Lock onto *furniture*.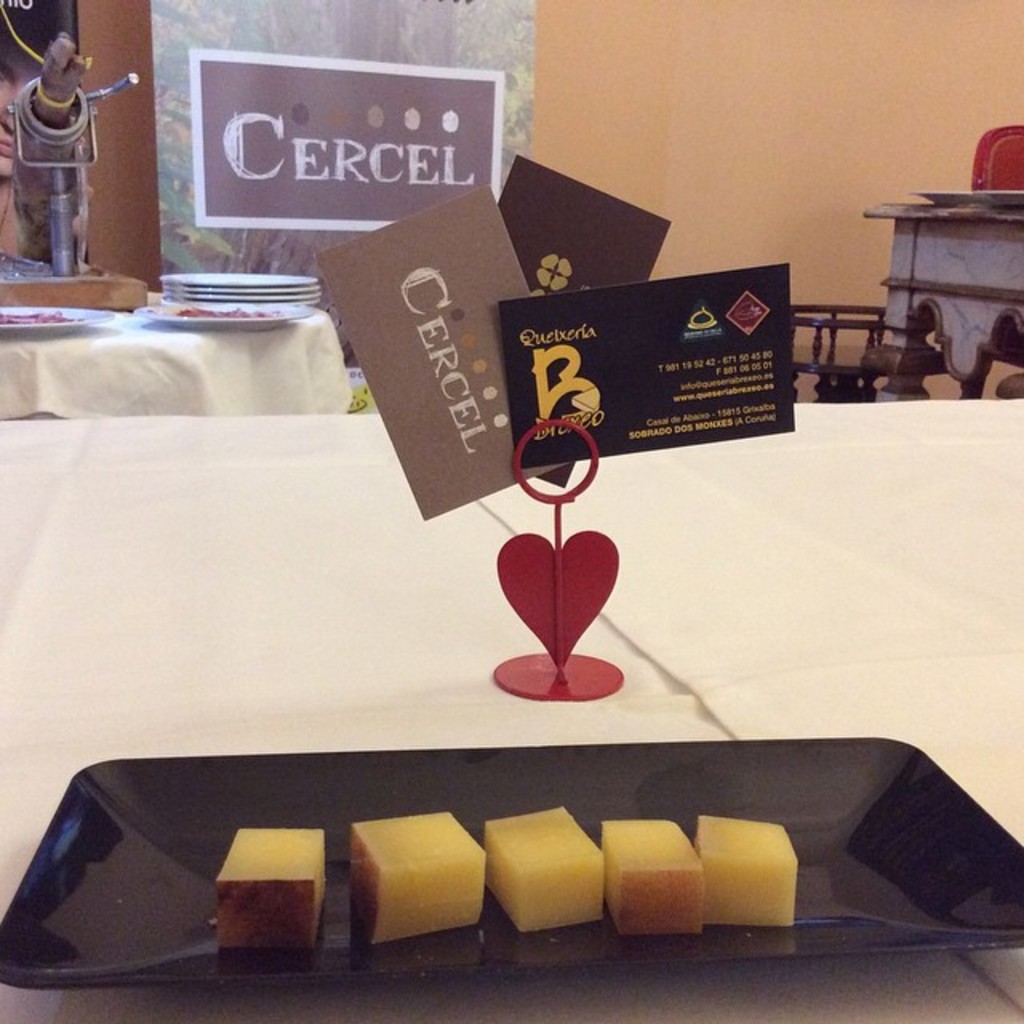
Locked: [0,304,355,410].
